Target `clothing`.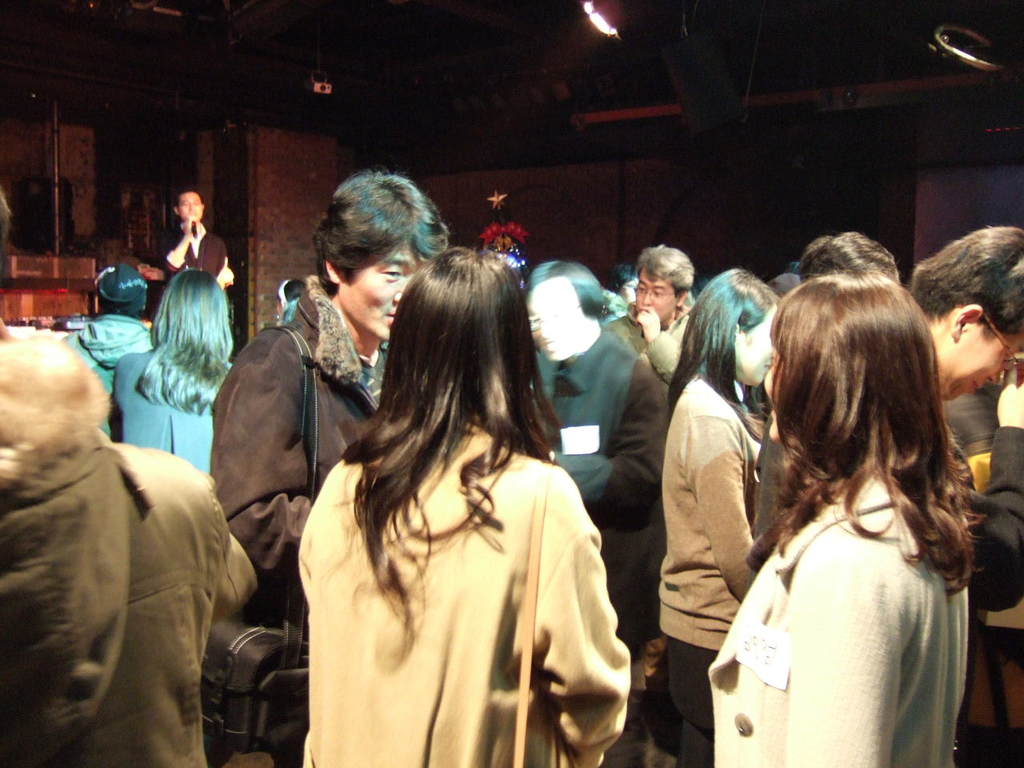
Target region: bbox=(651, 358, 773, 766).
